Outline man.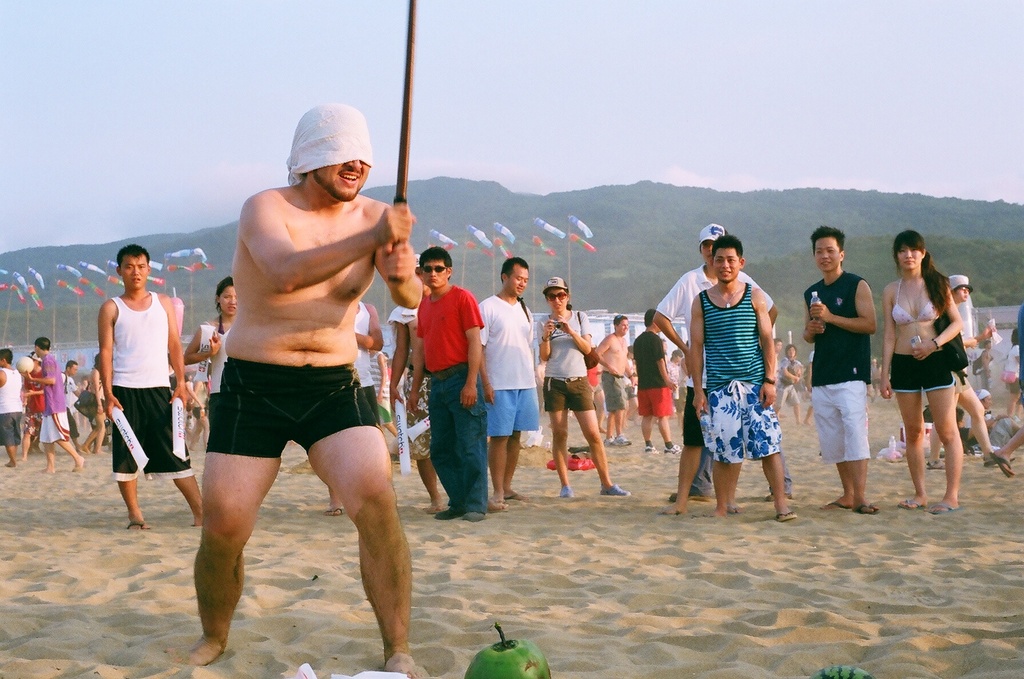
Outline: select_region(806, 227, 872, 529).
